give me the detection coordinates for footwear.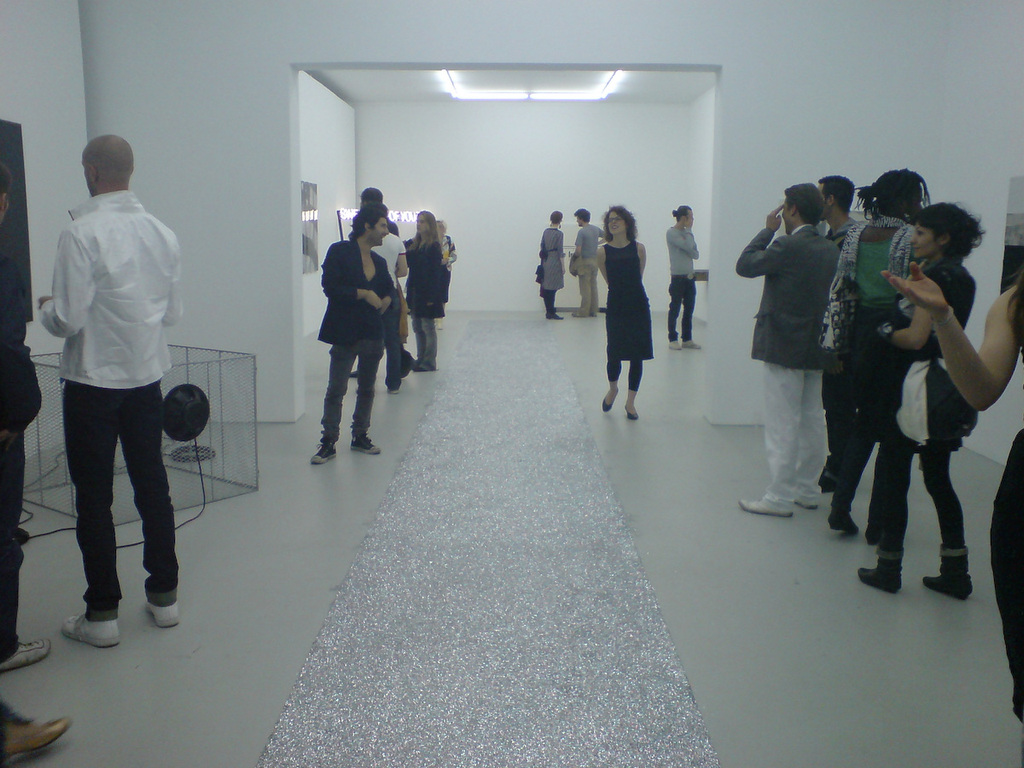
[737,494,797,515].
